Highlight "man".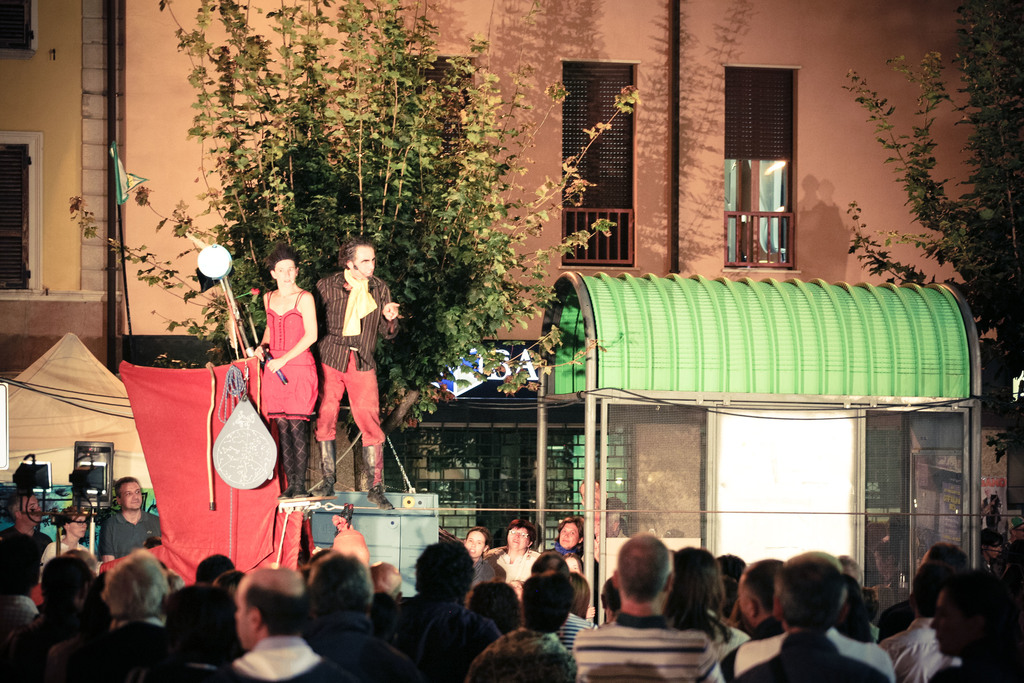
Highlighted region: pyautogui.locateOnScreen(97, 482, 168, 562).
